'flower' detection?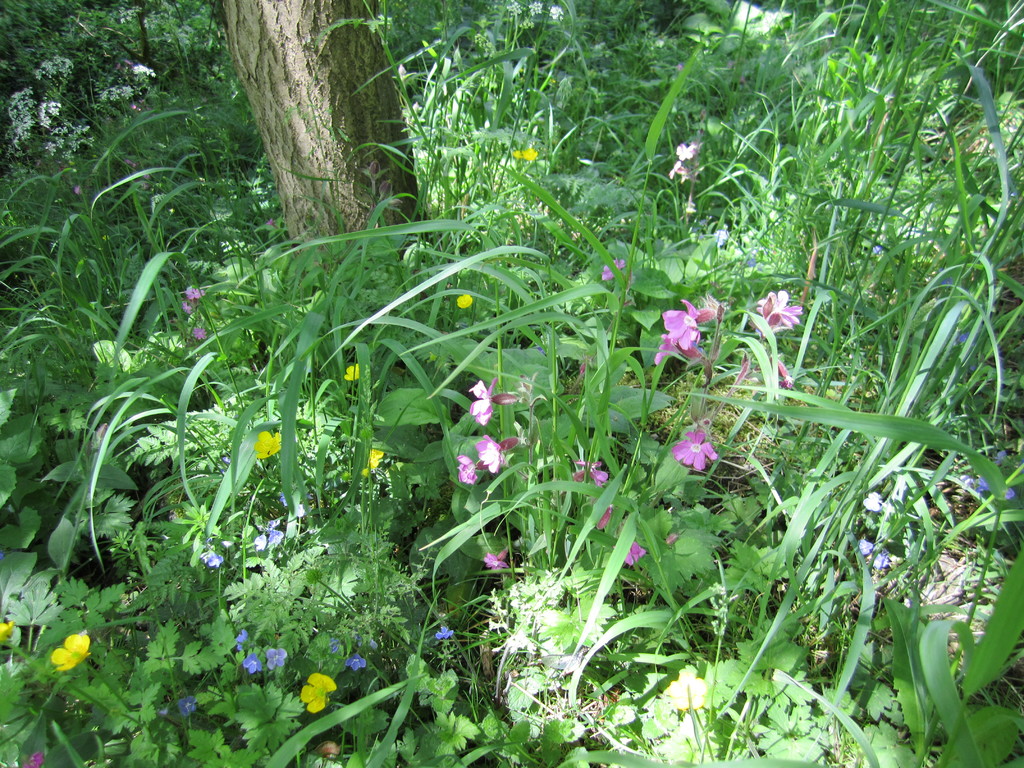
<box>303,668,337,716</box>
